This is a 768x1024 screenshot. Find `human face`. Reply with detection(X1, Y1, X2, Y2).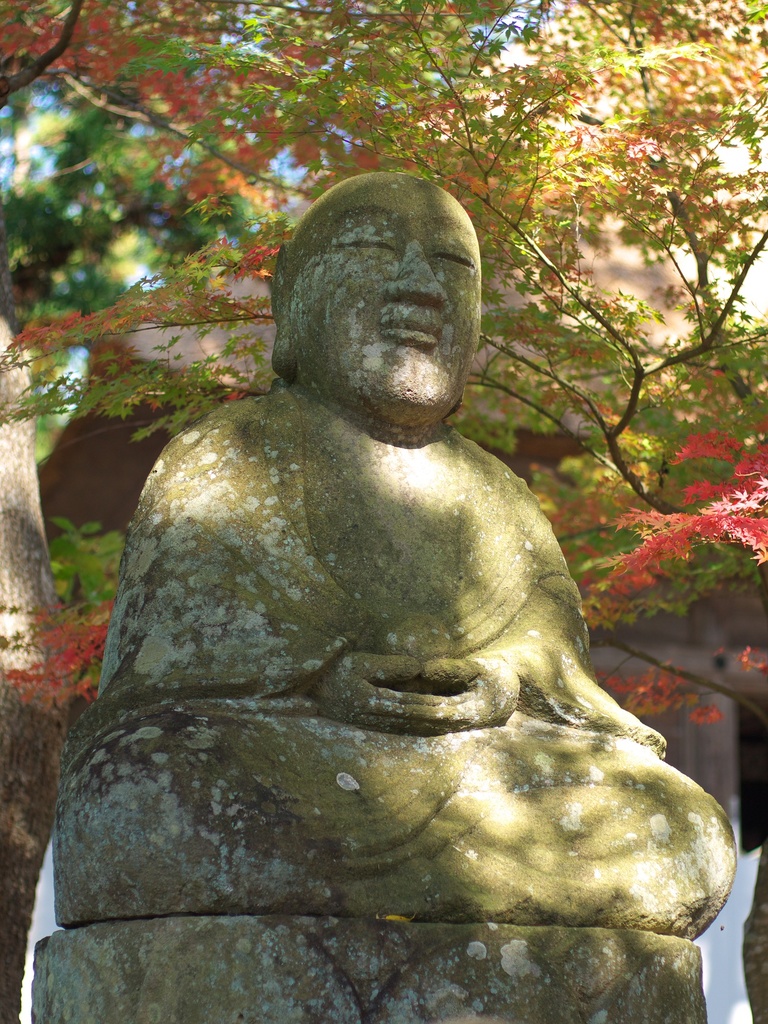
detection(286, 179, 488, 417).
